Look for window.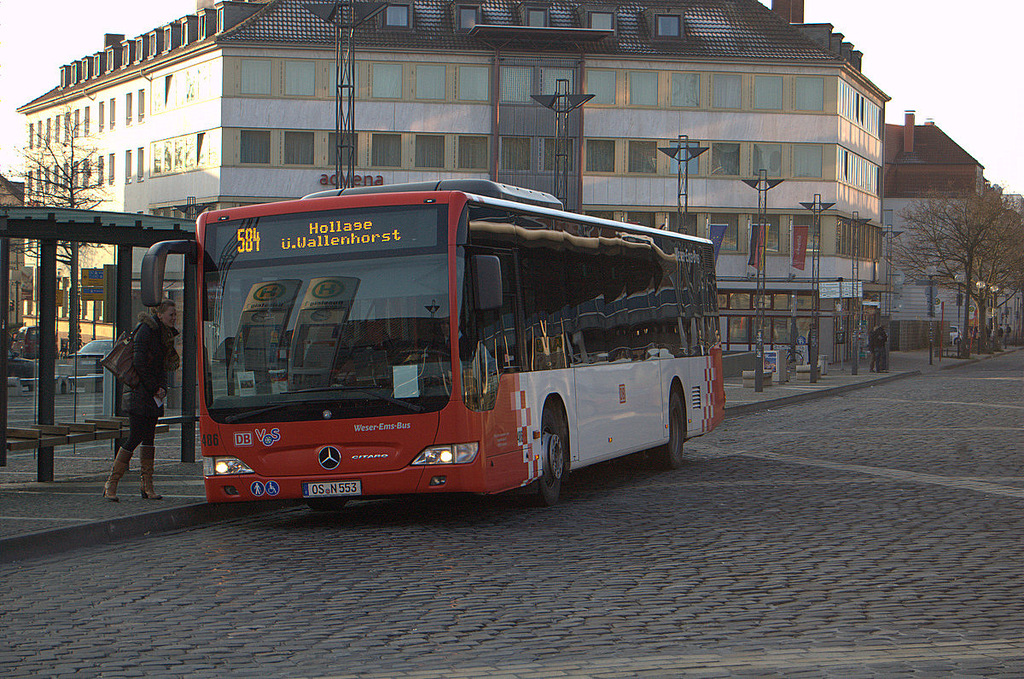
Found: detection(461, 6, 481, 32).
